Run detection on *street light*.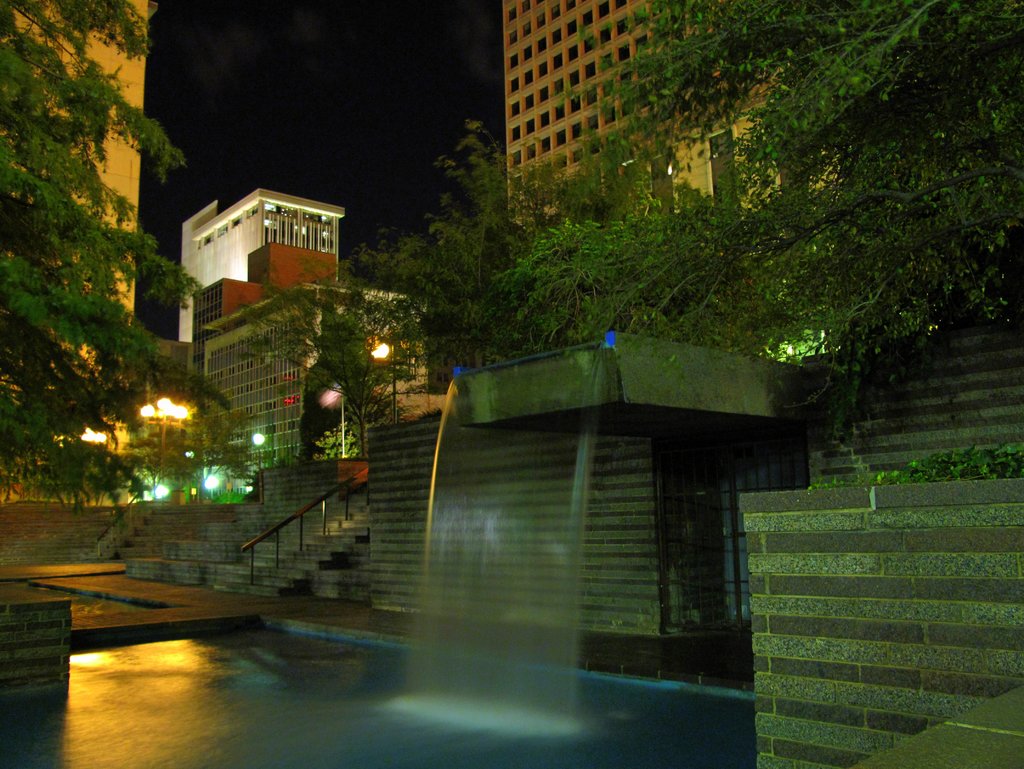
Result: (x1=138, y1=398, x2=191, y2=467).
